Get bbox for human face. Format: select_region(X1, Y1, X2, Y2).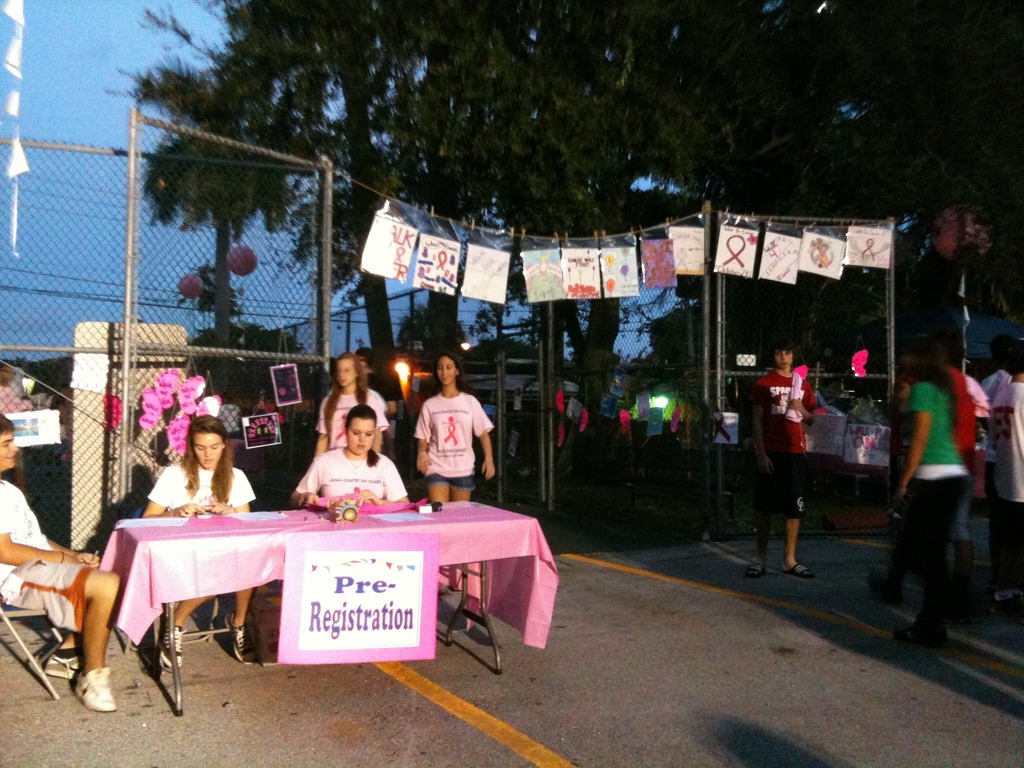
select_region(435, 357, 451, 388).
